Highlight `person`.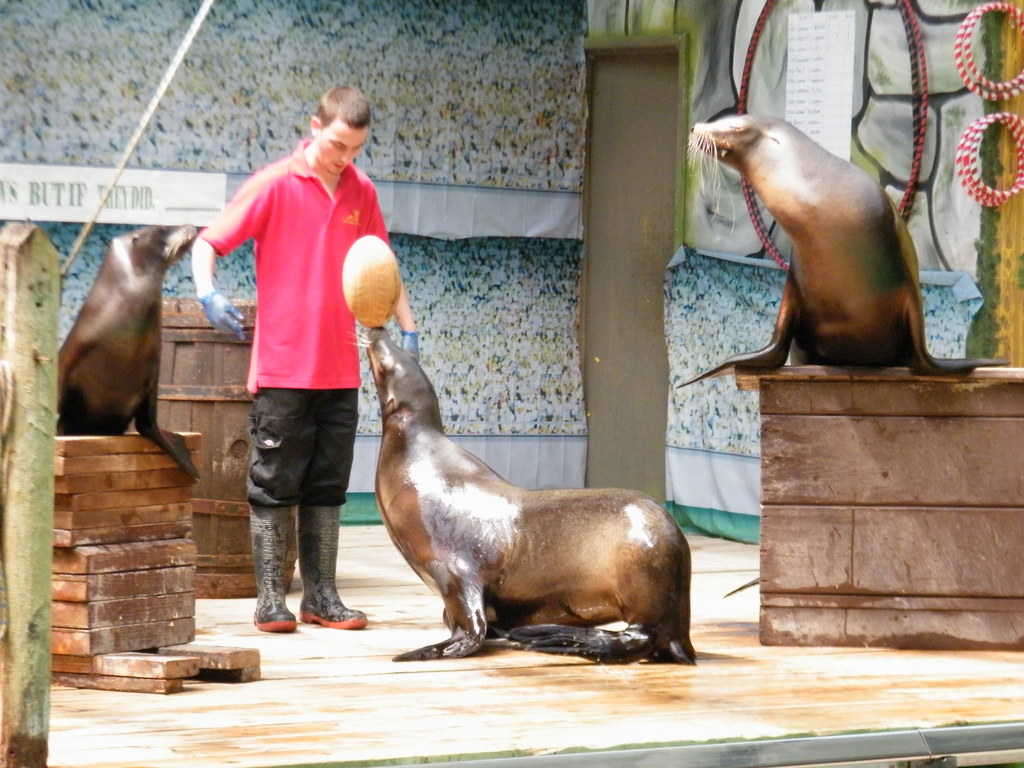
Highlighted region: left=193, top=76, right=410, bottom=634.
